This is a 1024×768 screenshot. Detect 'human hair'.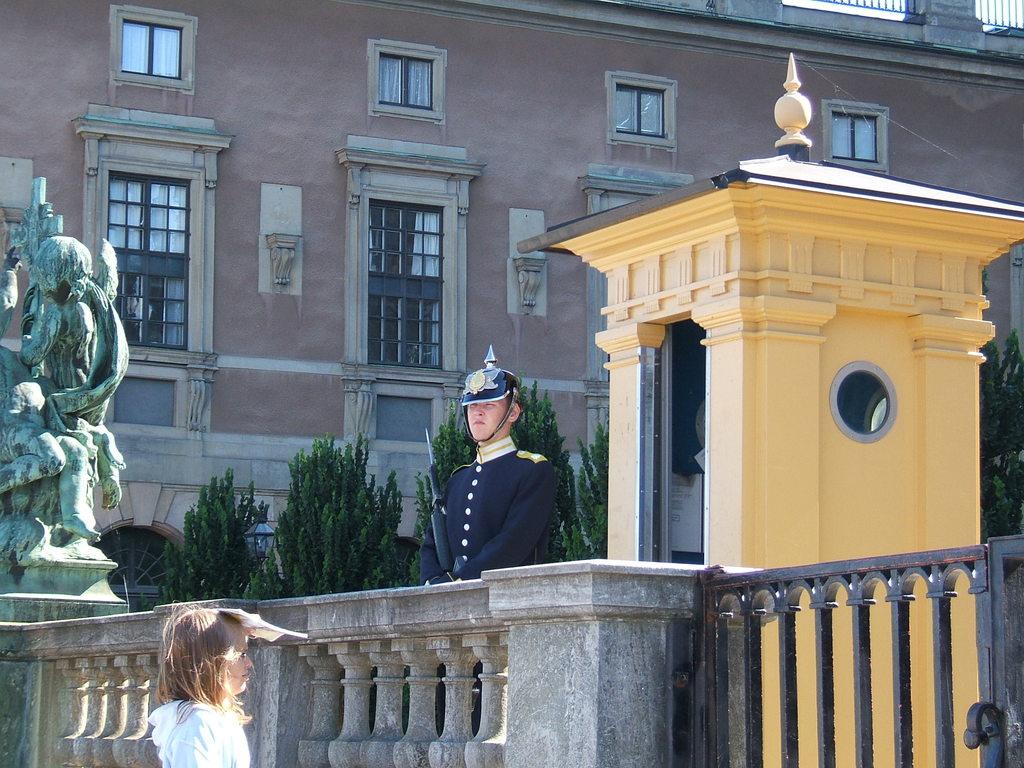
box(25, 233, 96, 305).
